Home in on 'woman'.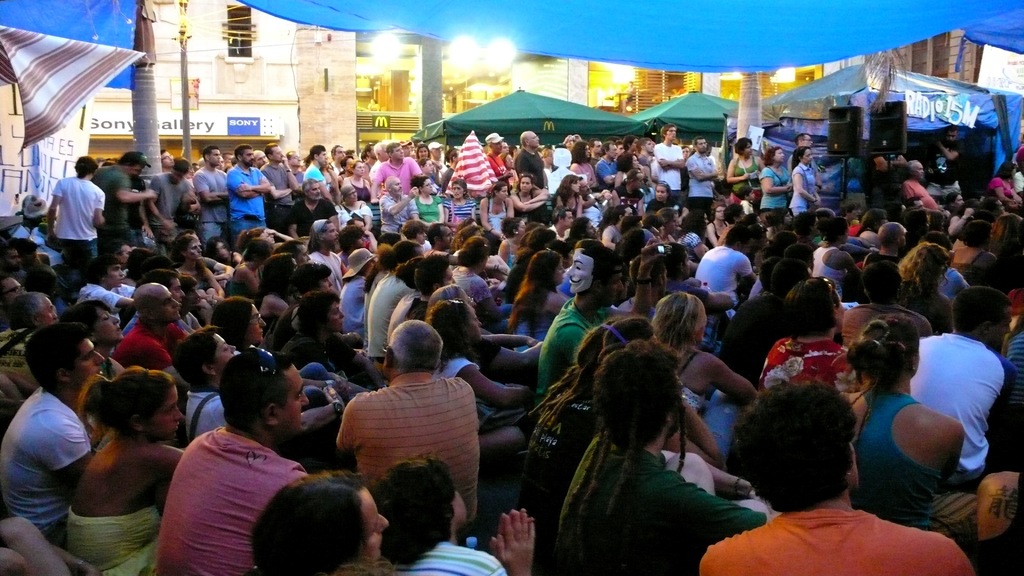
Homed in at bbox=(441, 175, 482, 237).
